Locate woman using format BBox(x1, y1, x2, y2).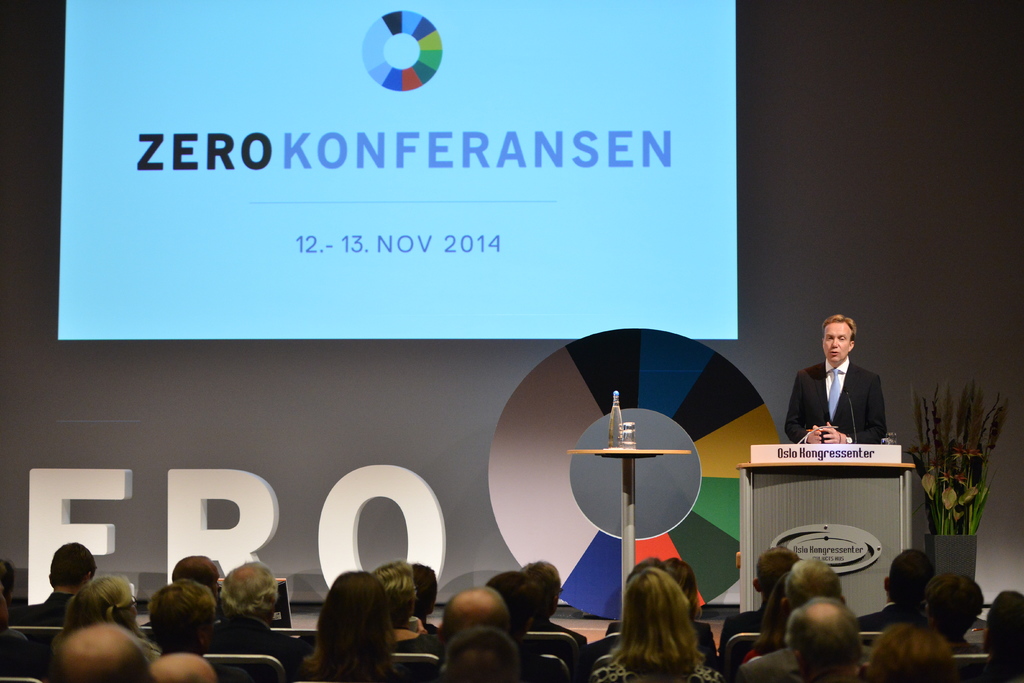
BBox(586, 568, 724, 682).
